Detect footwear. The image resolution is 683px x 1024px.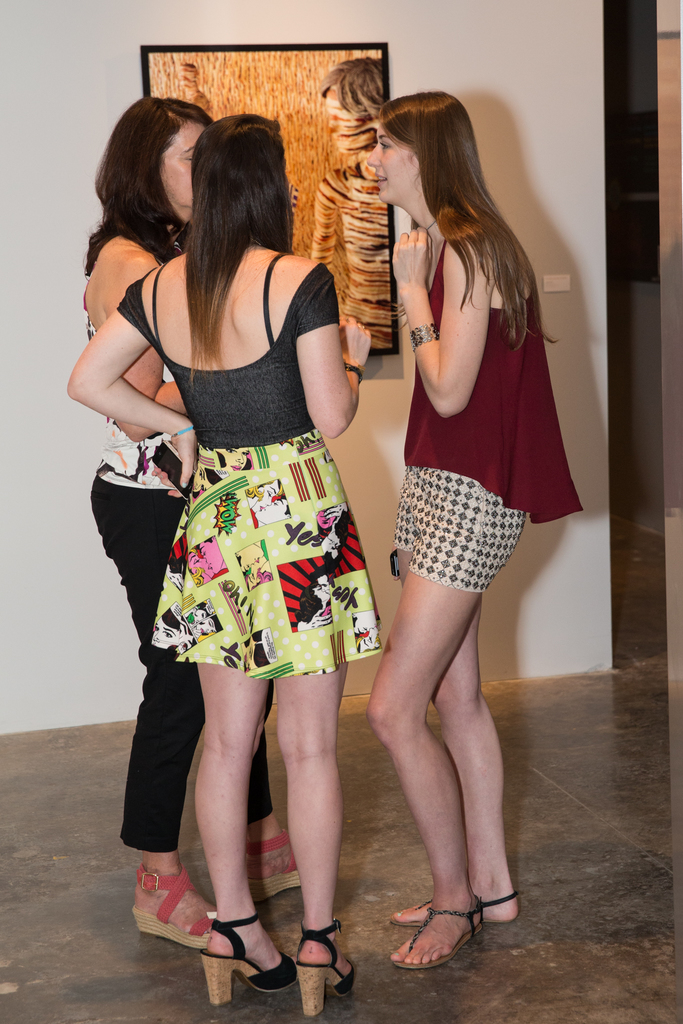
bbox(389, 892, 516, 932).
